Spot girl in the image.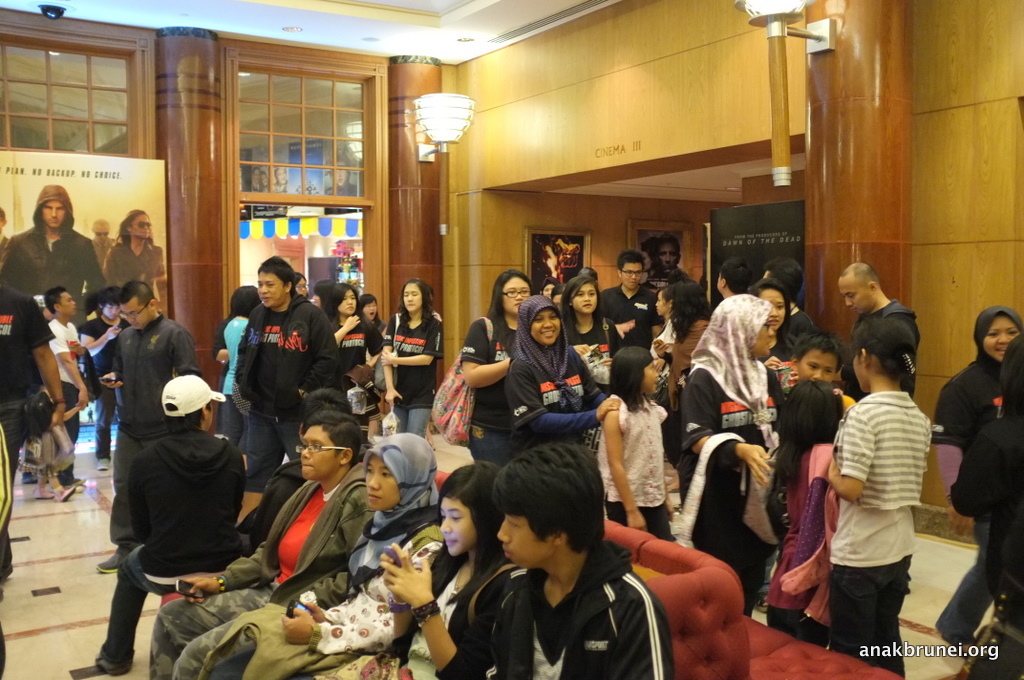
girl found at x1=595, y1=346, x2=673, y2=539.
